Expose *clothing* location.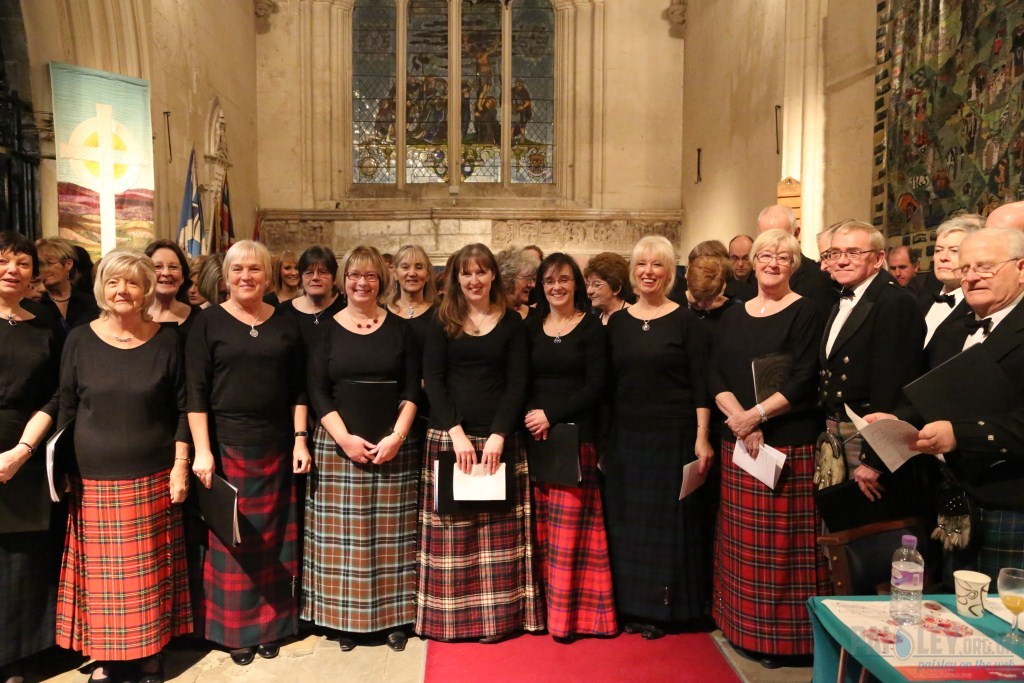
Exposed at crop(281, 293, 349, 329).
